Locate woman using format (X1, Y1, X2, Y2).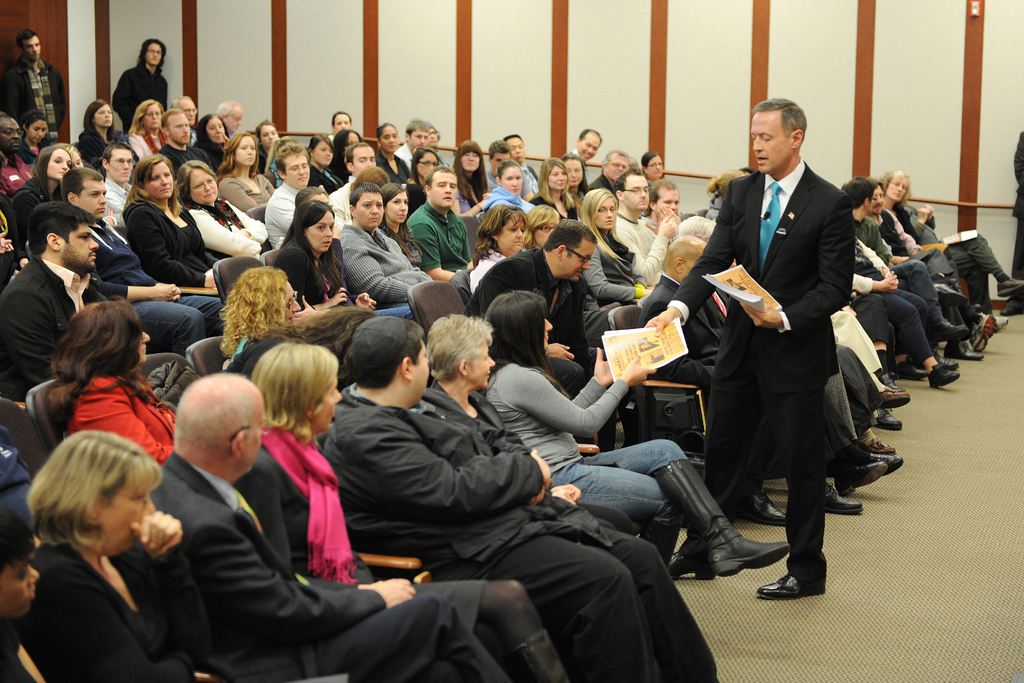
(530, 157, 577, 226).
